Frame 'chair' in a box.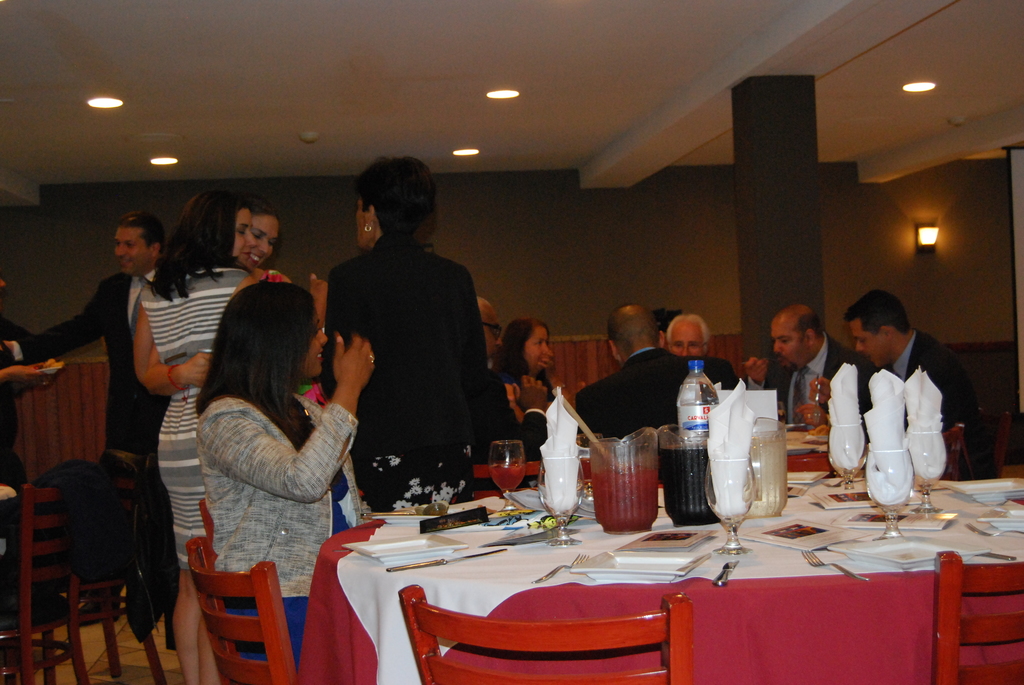
36:478:168:684.
